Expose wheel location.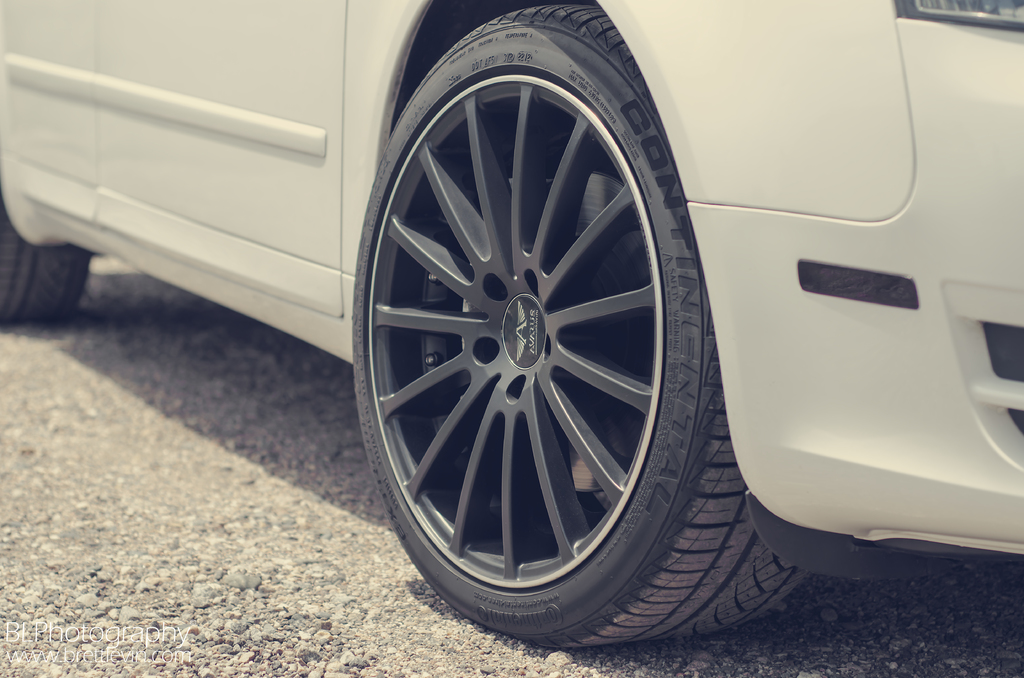
Exposed at bbox=[342, 0, 806, 647].
